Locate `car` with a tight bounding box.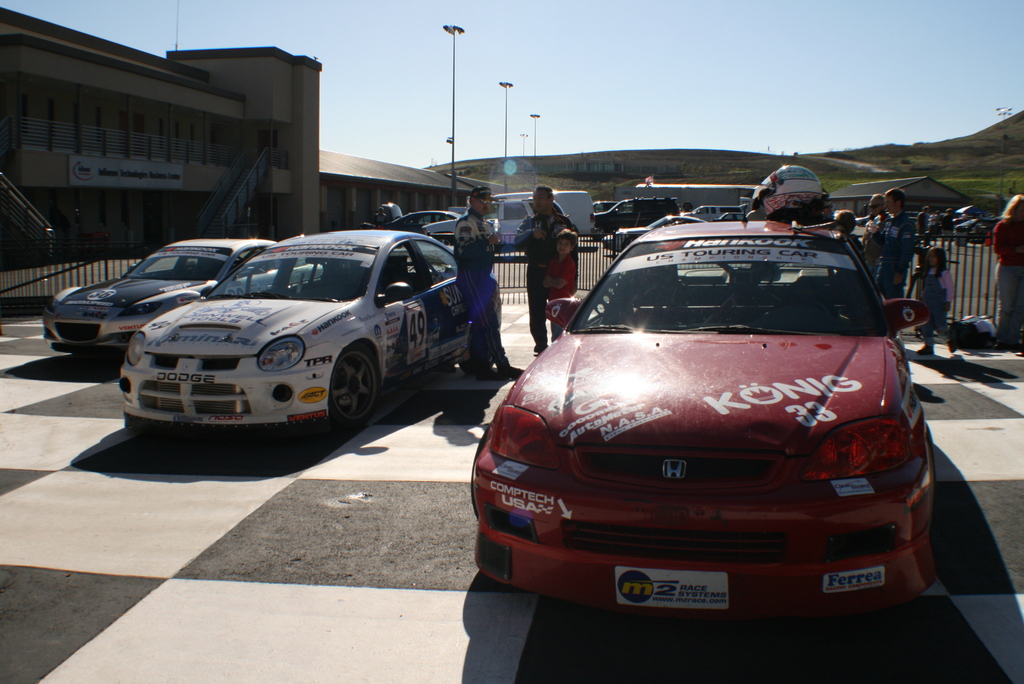
[x1=606, y1=204, x2=703, y2=261].
